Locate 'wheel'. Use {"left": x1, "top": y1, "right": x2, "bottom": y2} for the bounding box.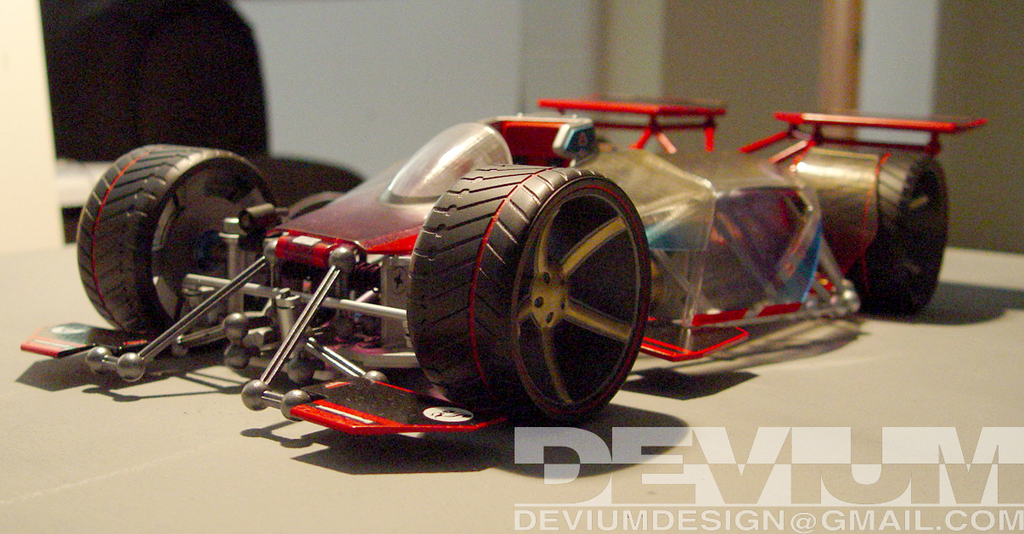
{"left": 69, "top": 143, "right": 281, "bottom": 346}.
